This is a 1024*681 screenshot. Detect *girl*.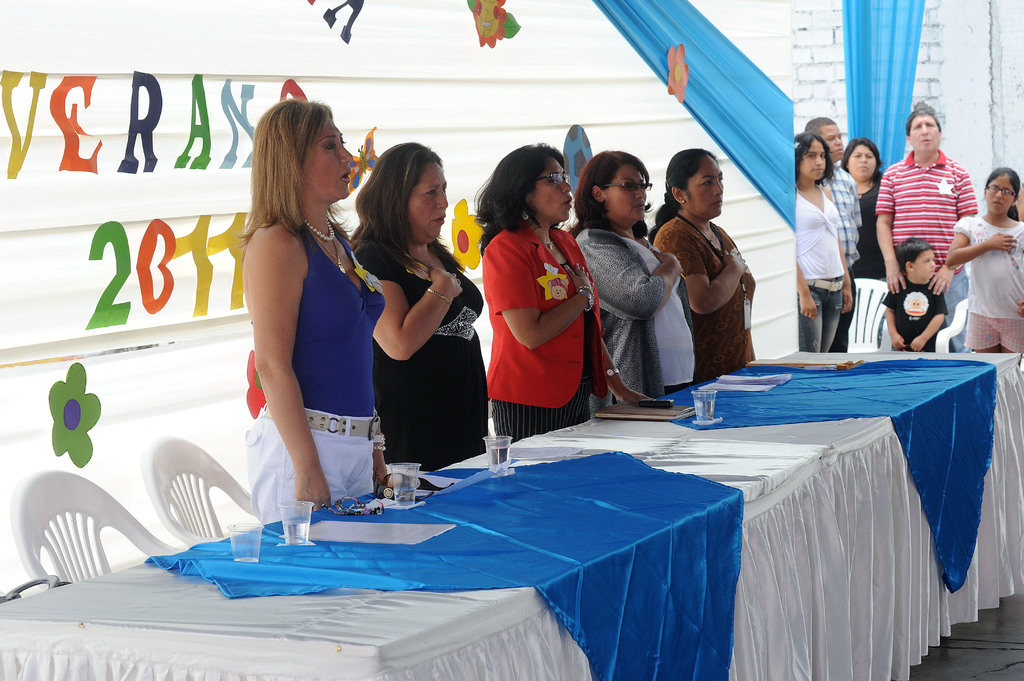
788:127:839:335.
